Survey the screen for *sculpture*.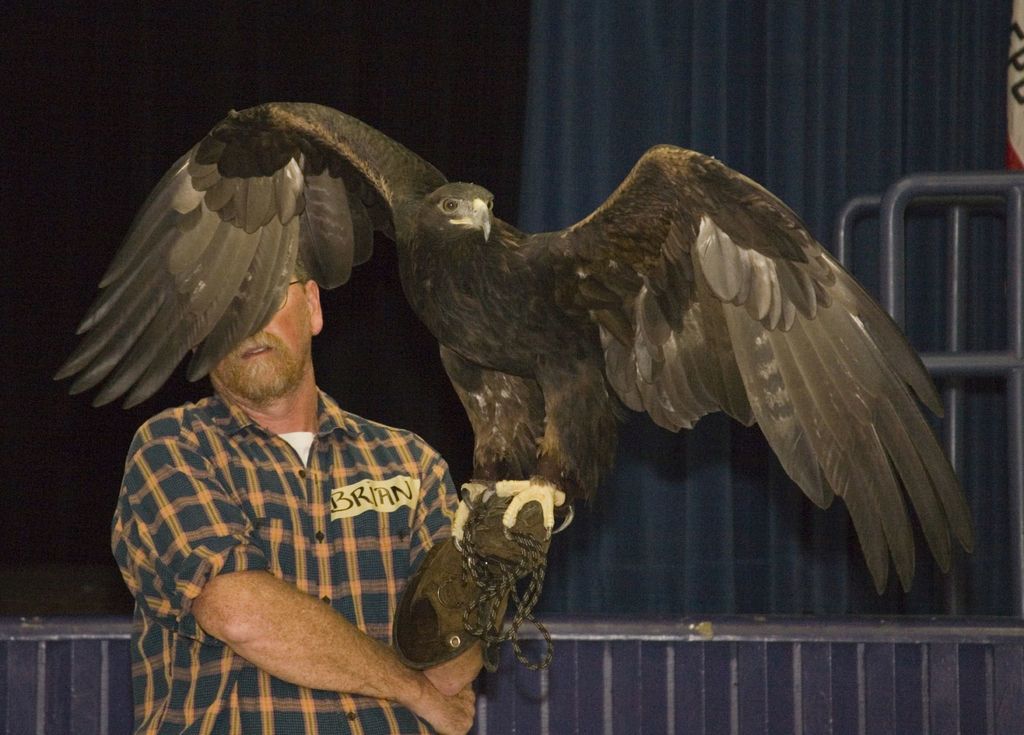
Survey found: 111,65,980,719.
